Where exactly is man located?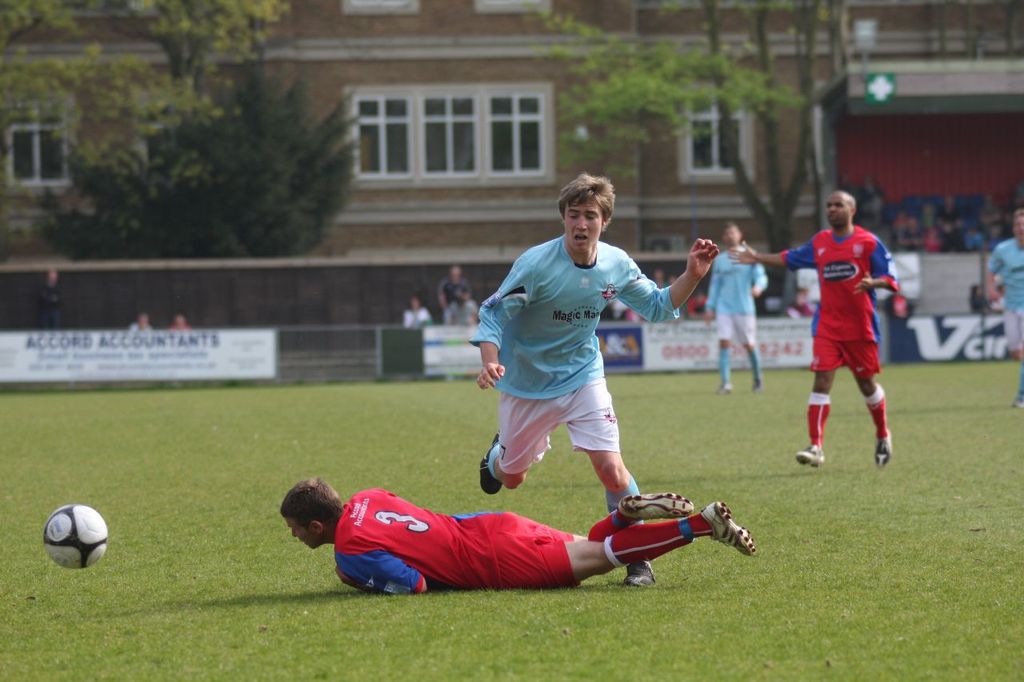
Its bounding box is [x1=465, y1=173, x2=687, y2=548].
